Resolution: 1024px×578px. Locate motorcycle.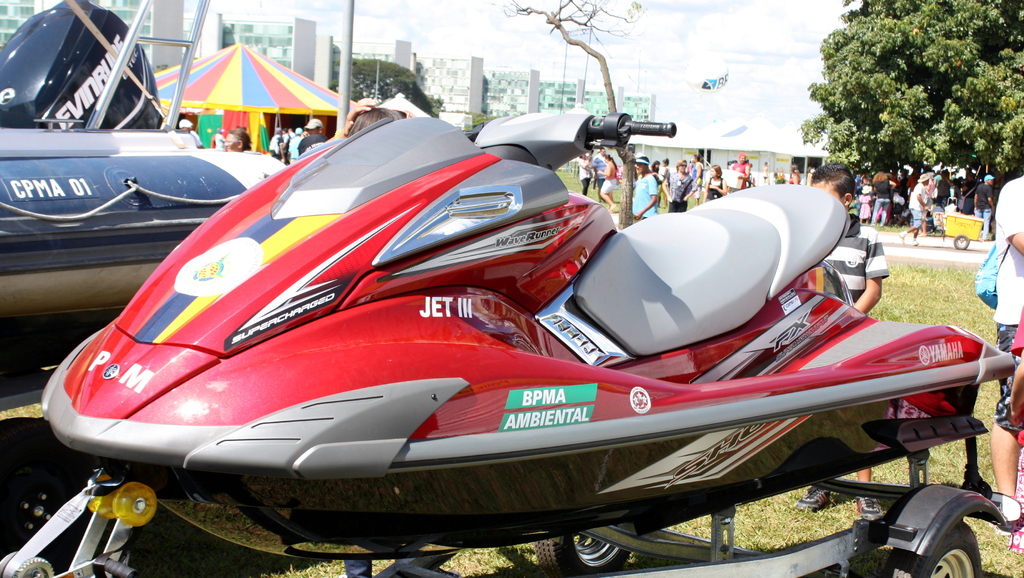
[0,104,1023,569].
